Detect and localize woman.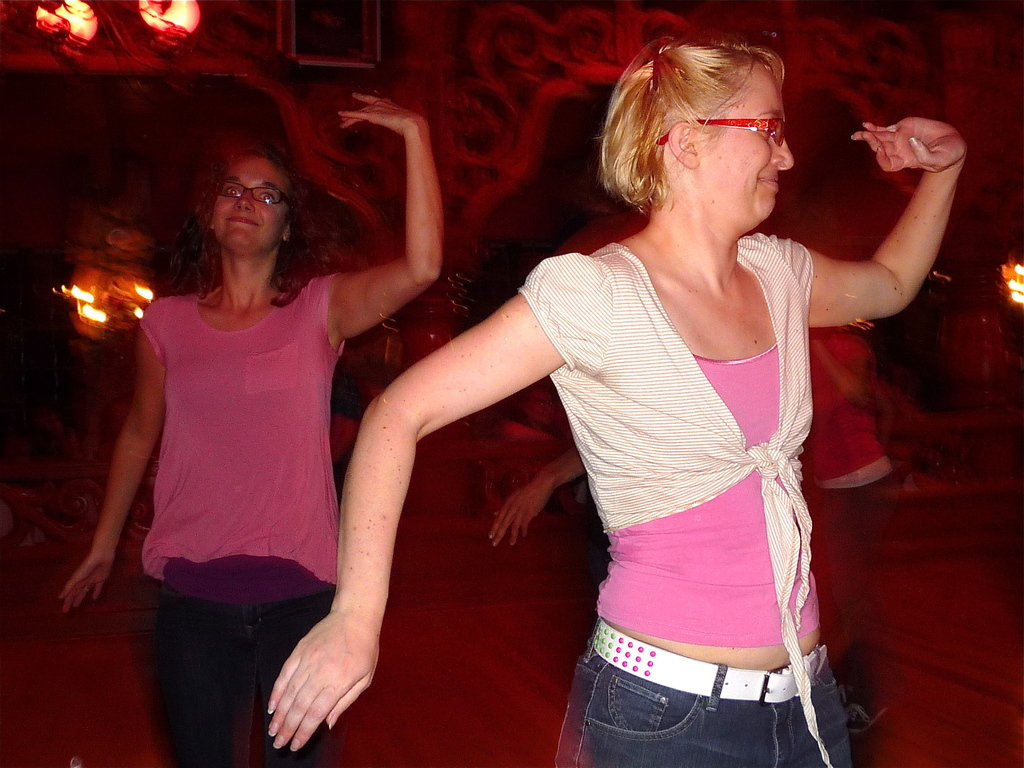
Localized at select_region(54, 87, 449, 767).
